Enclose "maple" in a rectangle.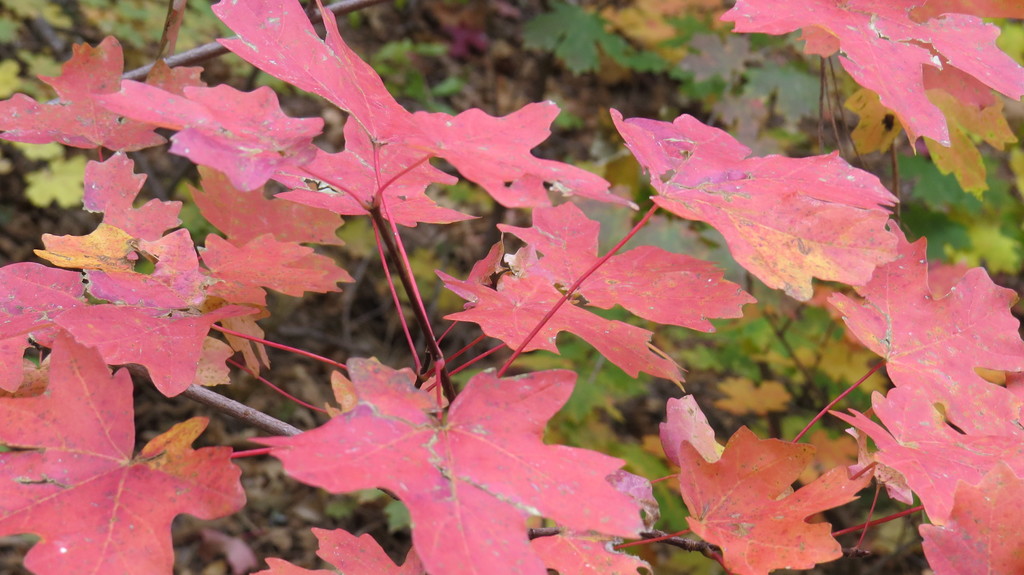
region(3, 0, 1020, 574).
